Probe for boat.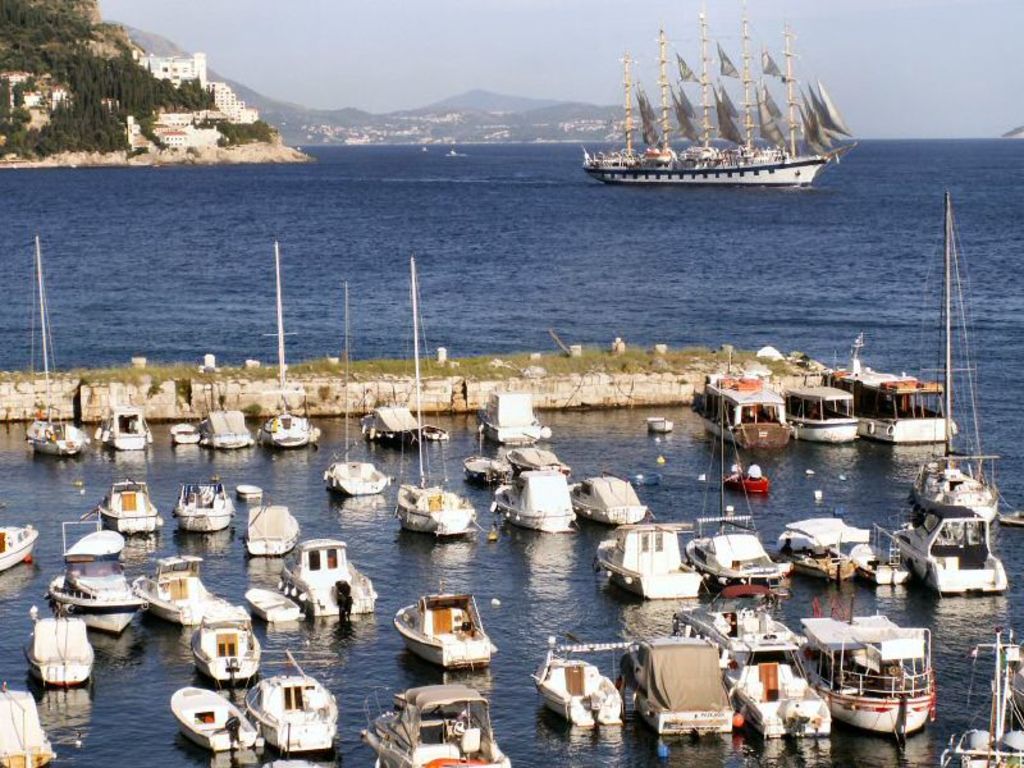
Probe result: [856,369,961,448].
